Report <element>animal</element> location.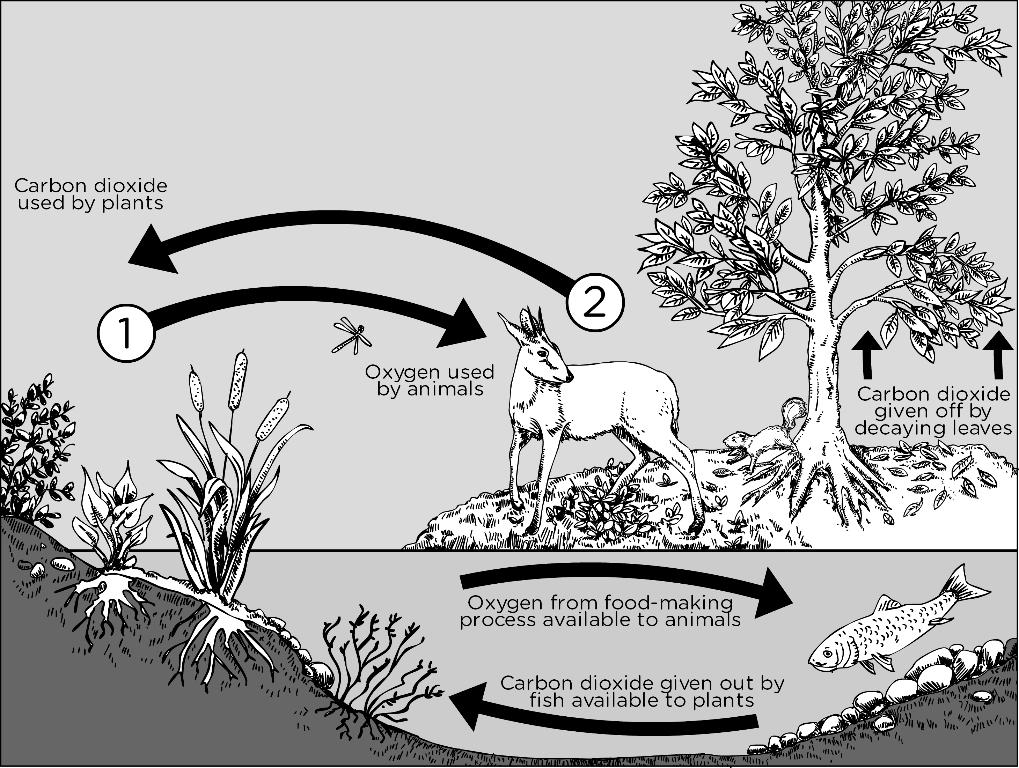
Report: bbox(809, 564, 991, 675).
